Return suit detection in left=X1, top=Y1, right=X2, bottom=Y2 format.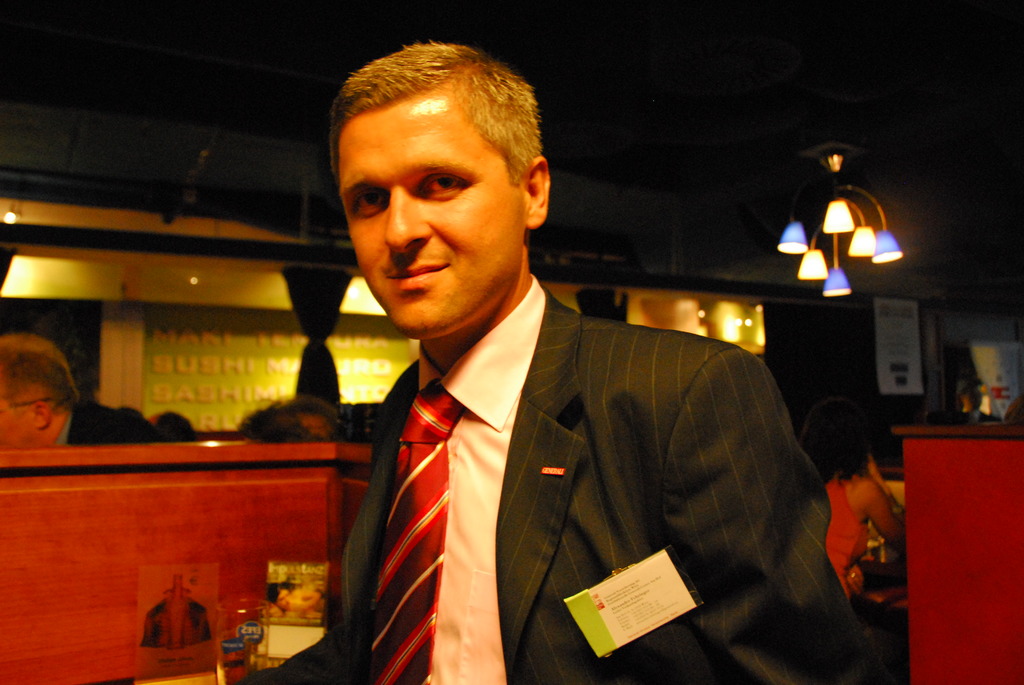
left=51, top=402, right=173, bottom=452.
